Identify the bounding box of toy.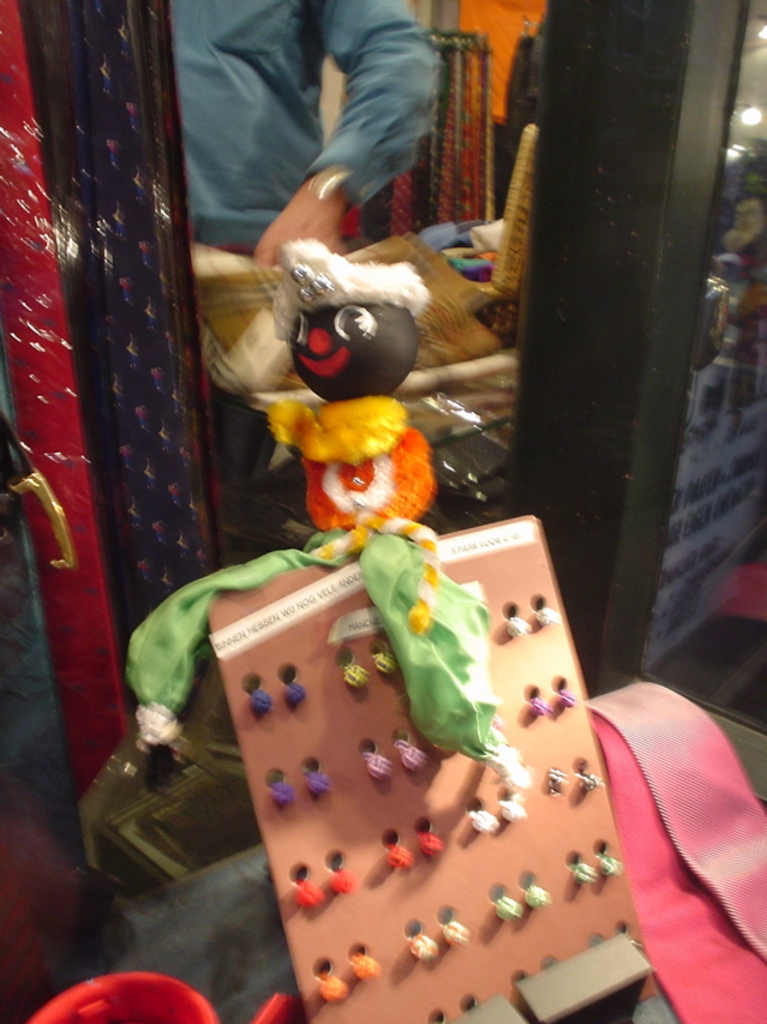
bbox=(119, 394, 532, 788).
